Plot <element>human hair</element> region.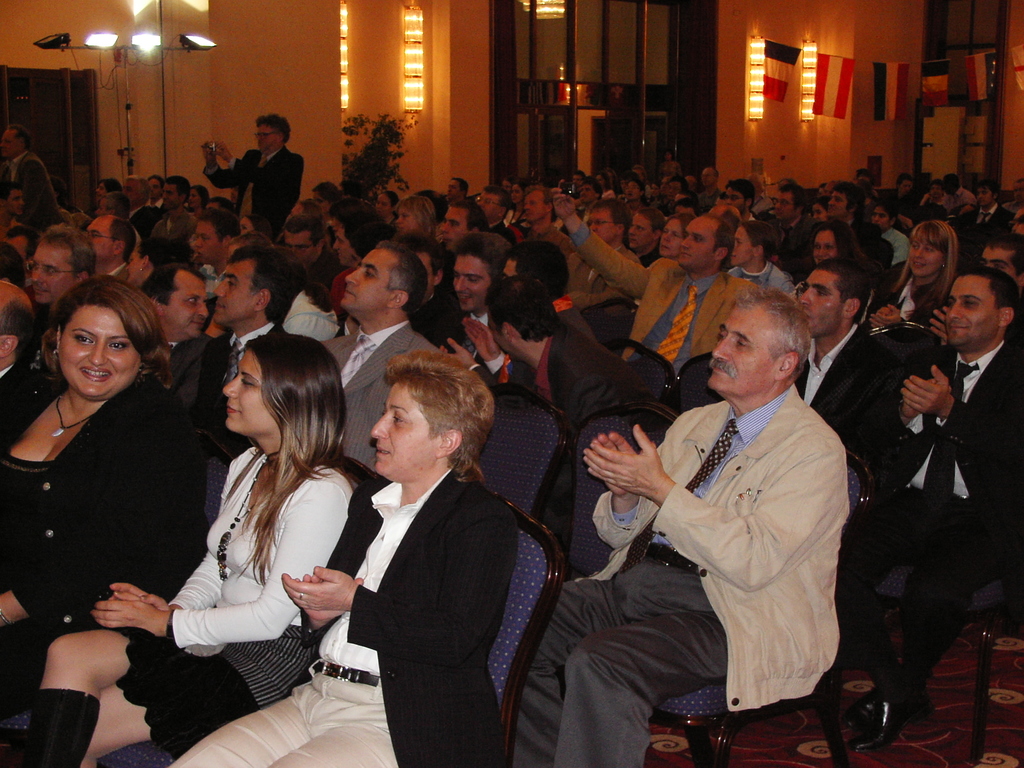
Plotted at Rect(382, 351, 499, 475).
